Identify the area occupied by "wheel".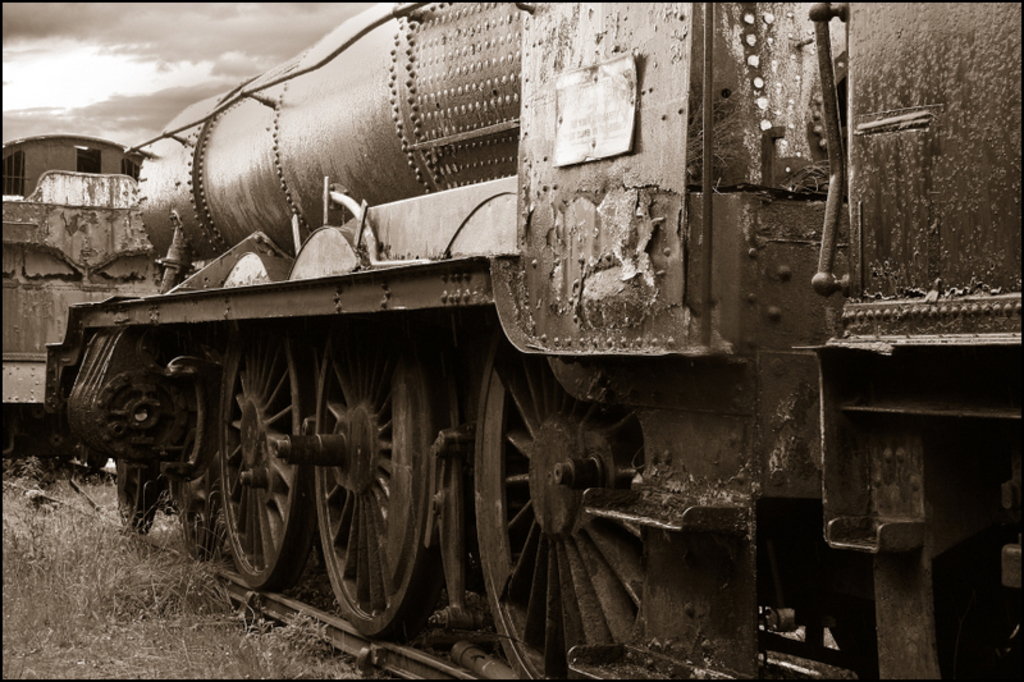
Area: (left=148, top=319, right=227, bottom=559).
